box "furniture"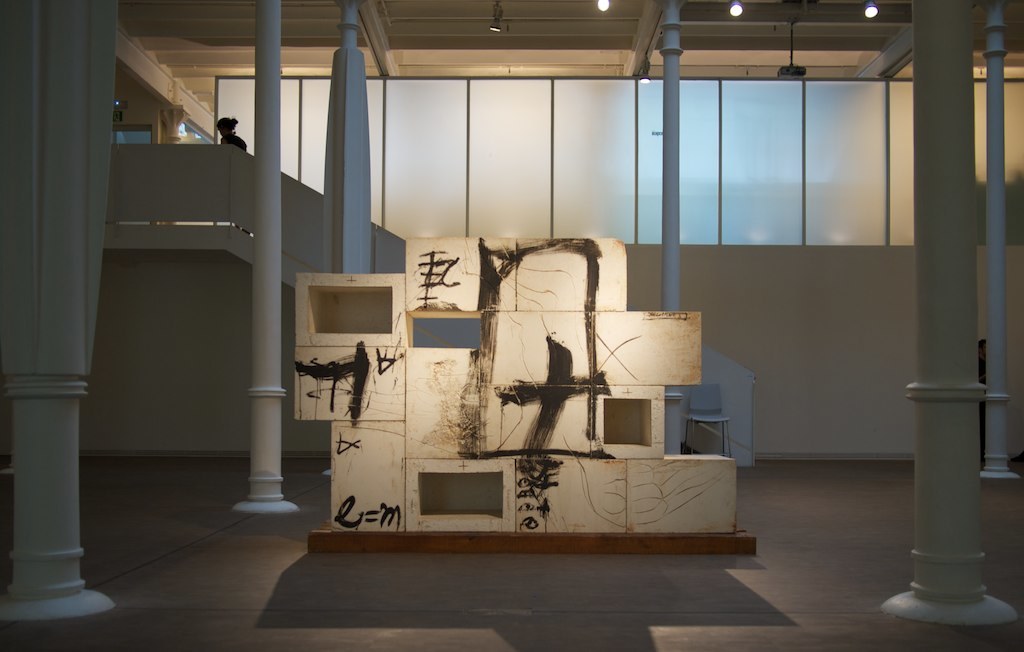
l=683, t=379, r=732, b=462
